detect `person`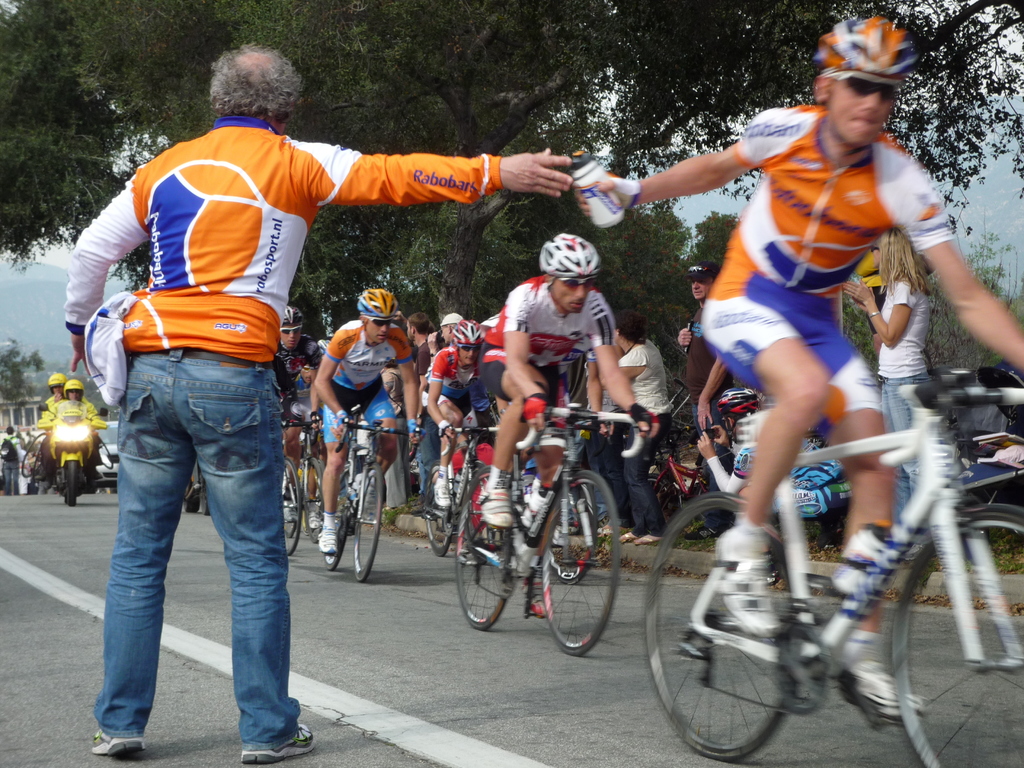
Rect(656, 52, 961, 687)
